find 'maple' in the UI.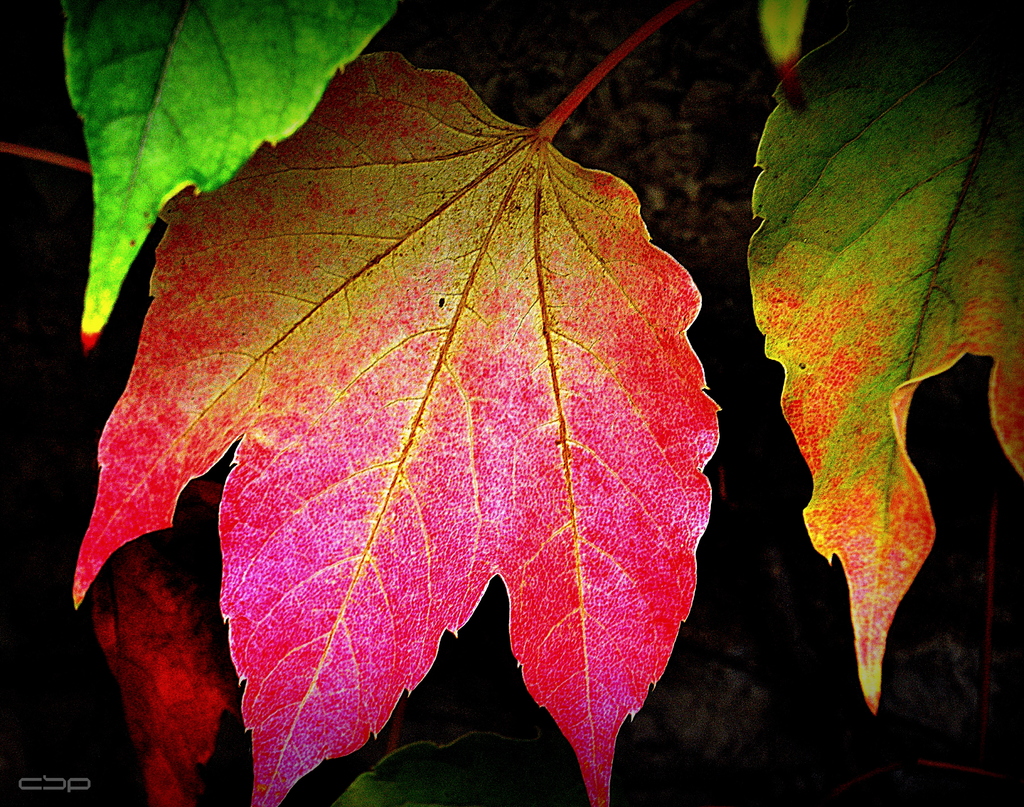
UI element at <region>70, 0, 409, 348</region>.
